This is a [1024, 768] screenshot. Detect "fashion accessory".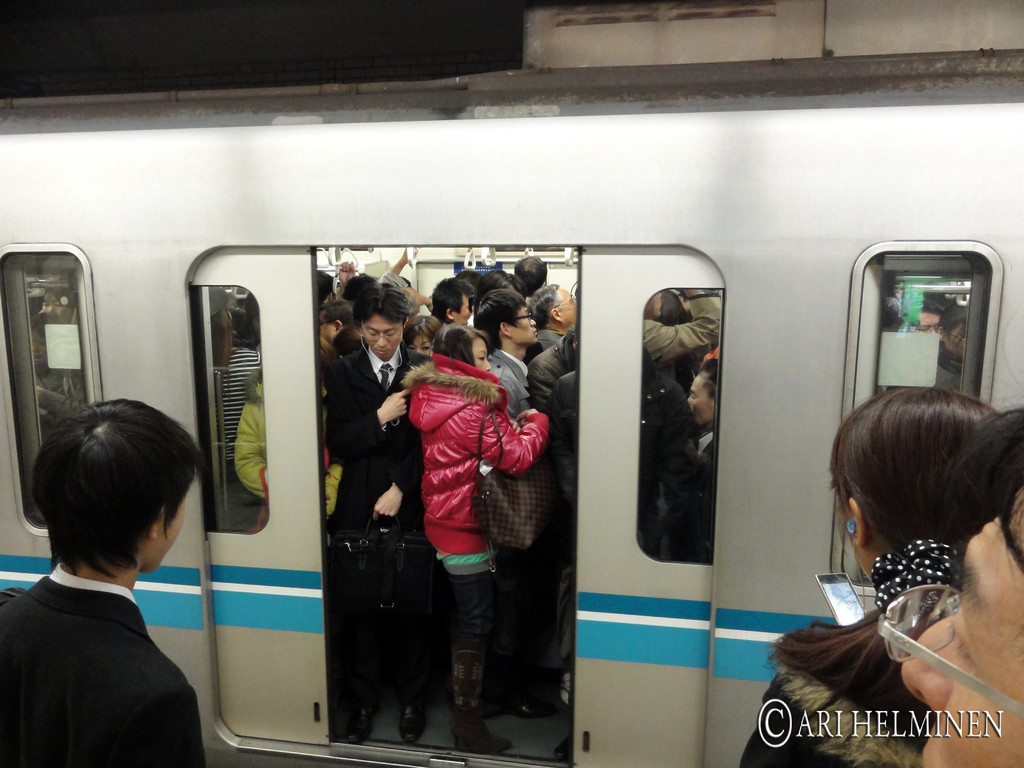
detection(550, 295, 576, 310).
